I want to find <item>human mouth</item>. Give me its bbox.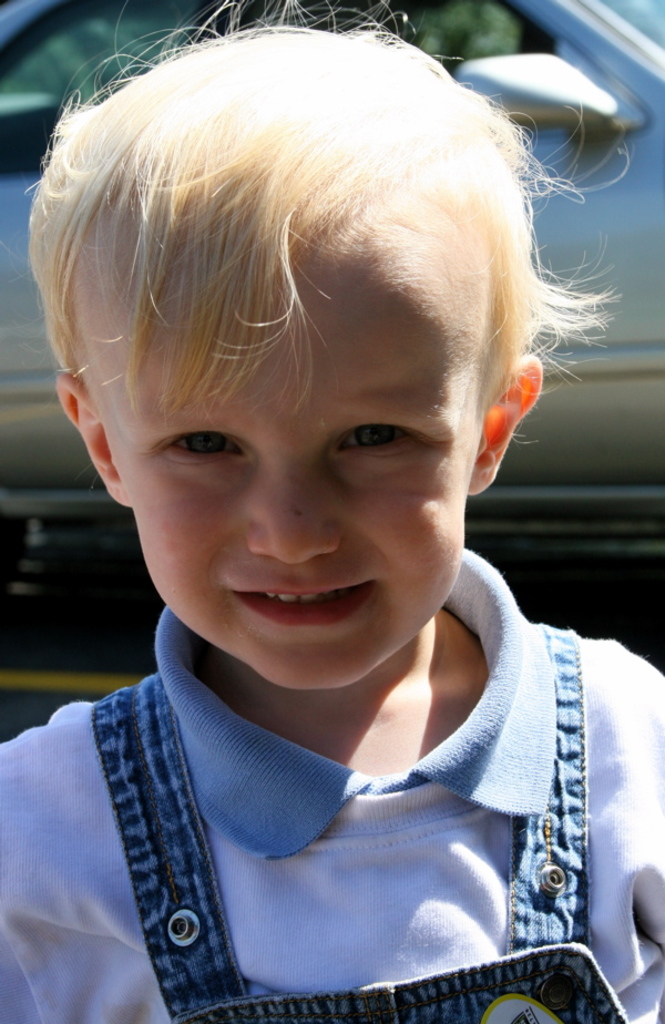
region(216, 575, 395, 629).
